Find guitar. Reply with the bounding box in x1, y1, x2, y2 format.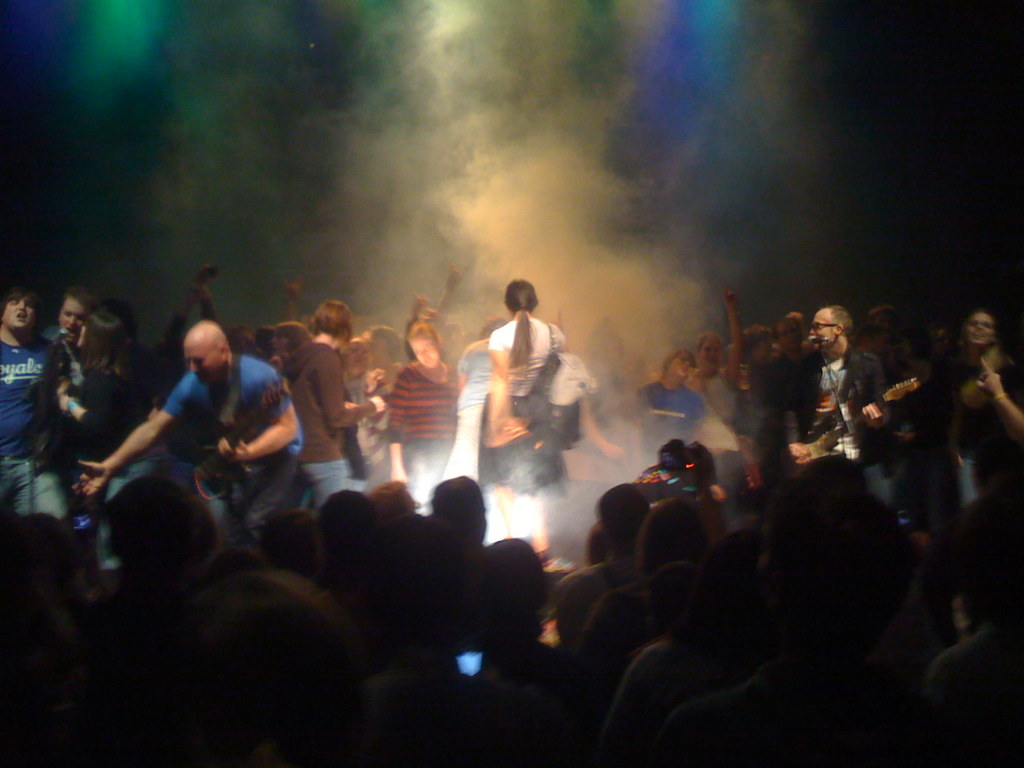
179, 371, 290, 508.
